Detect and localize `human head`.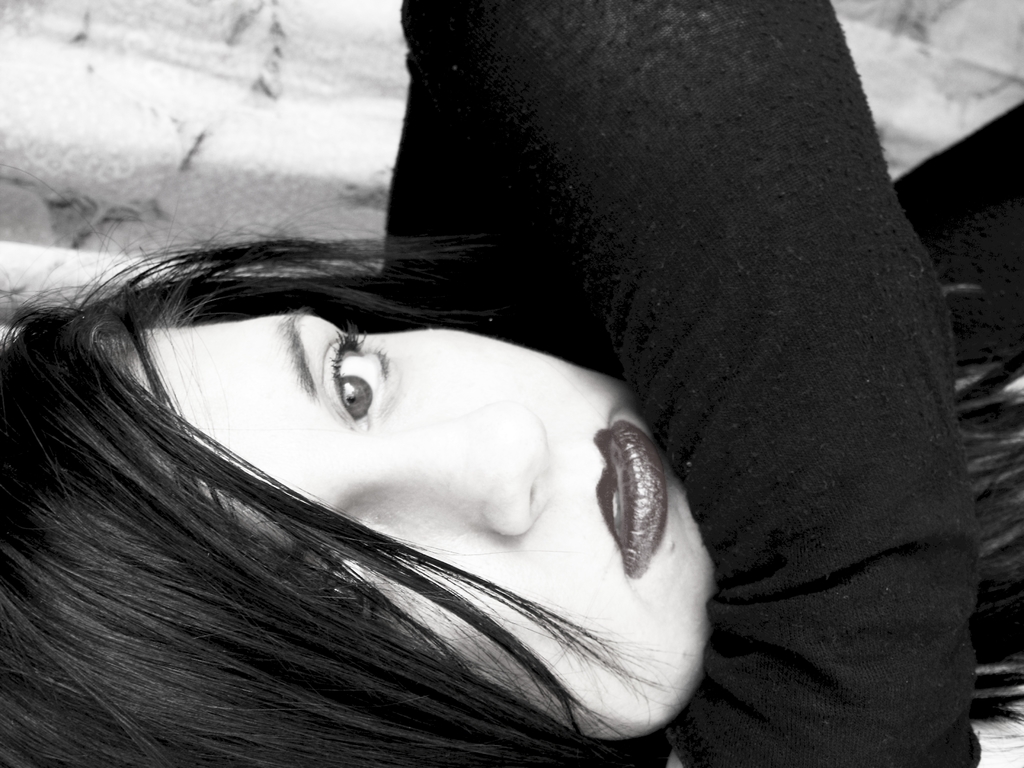
Localized at <box>65,220,643,766</box>.
